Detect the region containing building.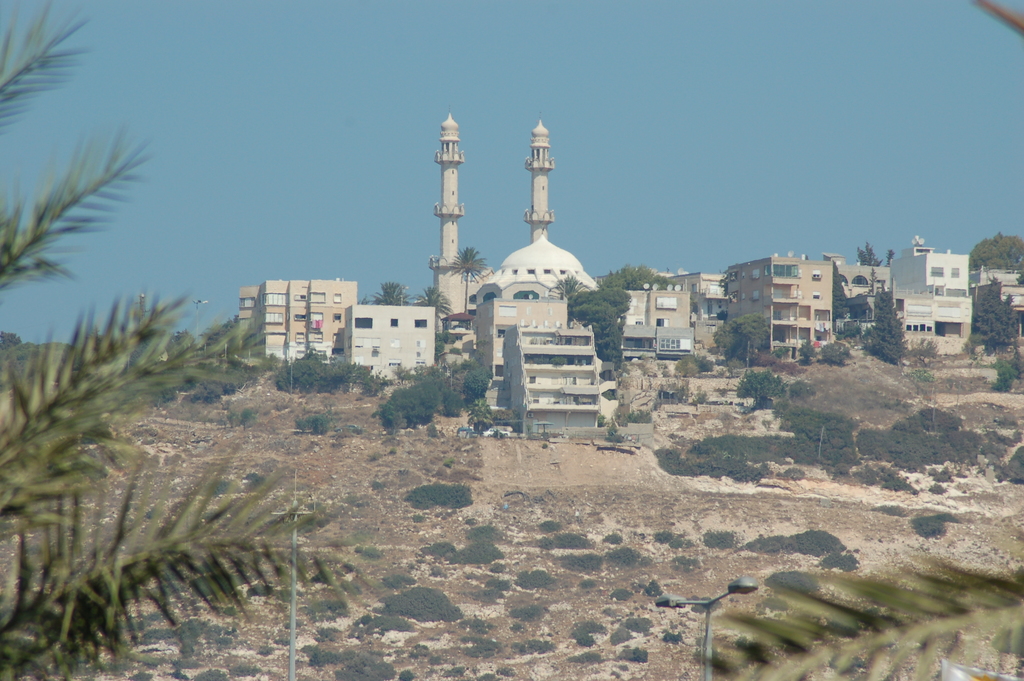
[822,250,888,334].
